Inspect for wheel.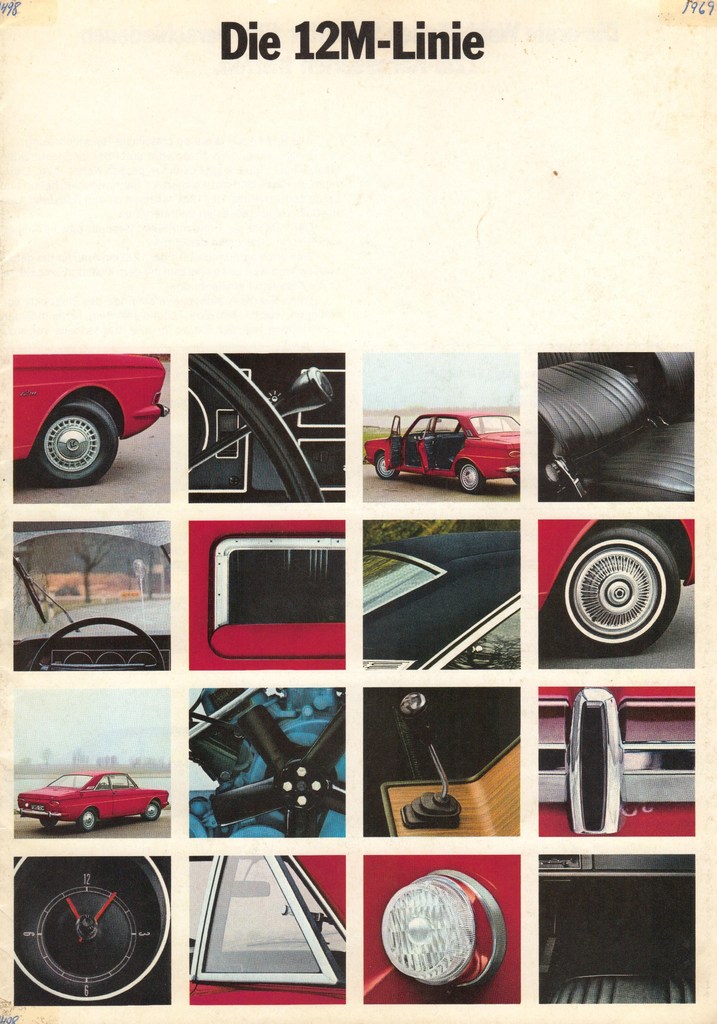
Inspection: BBox(190, 352, 325, 500).
